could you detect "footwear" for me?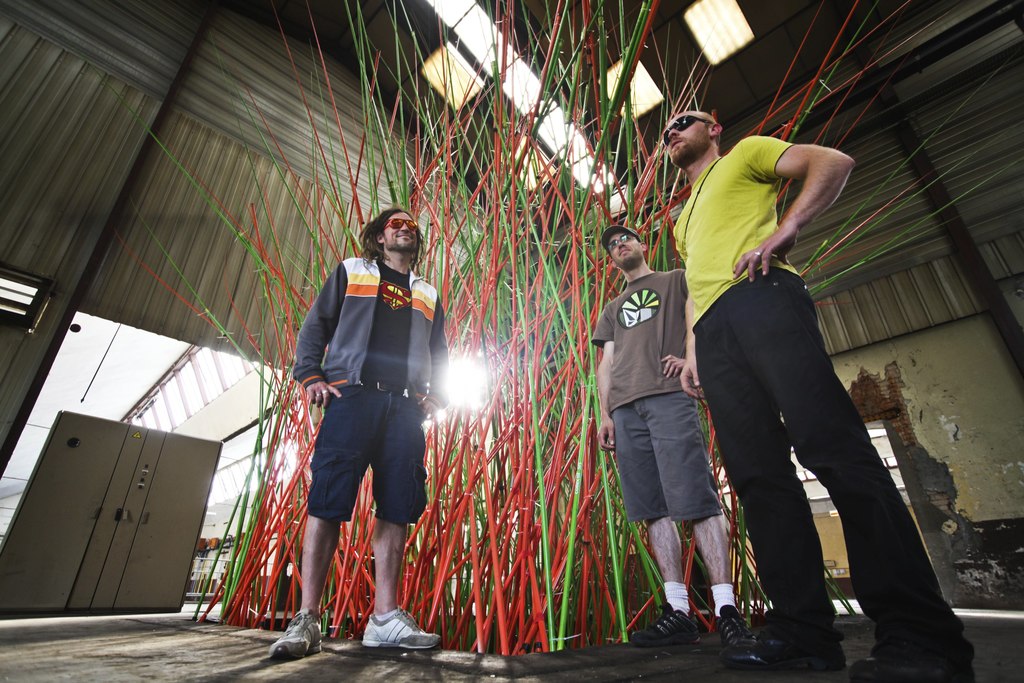
Detection result: 628:607:698:648.
